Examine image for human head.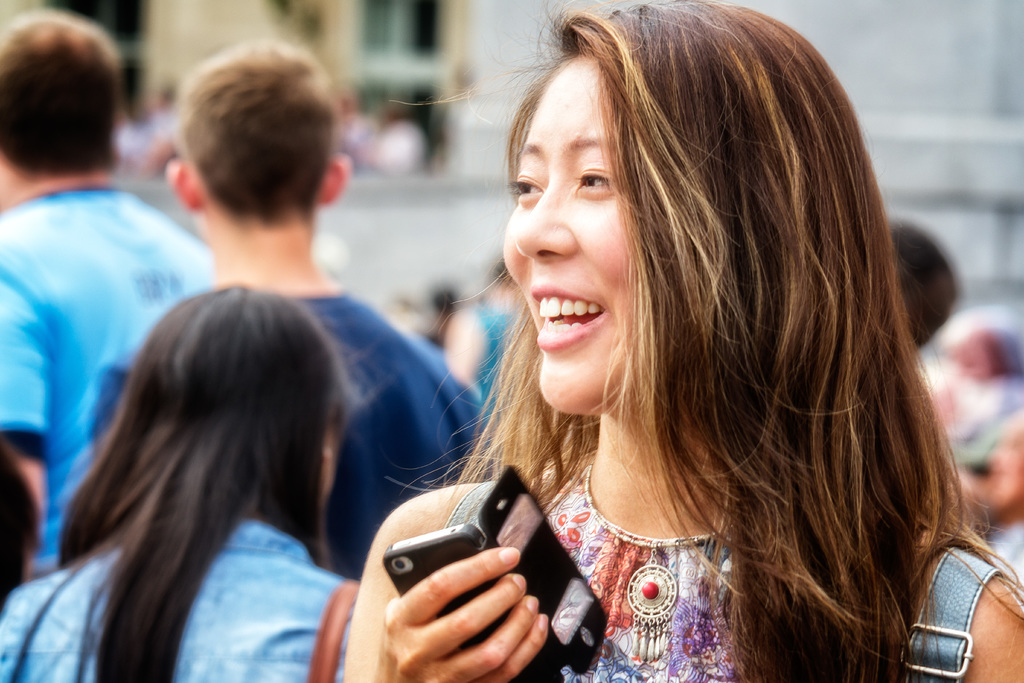
Examination result: select_region(0, 9, 124, 199).
